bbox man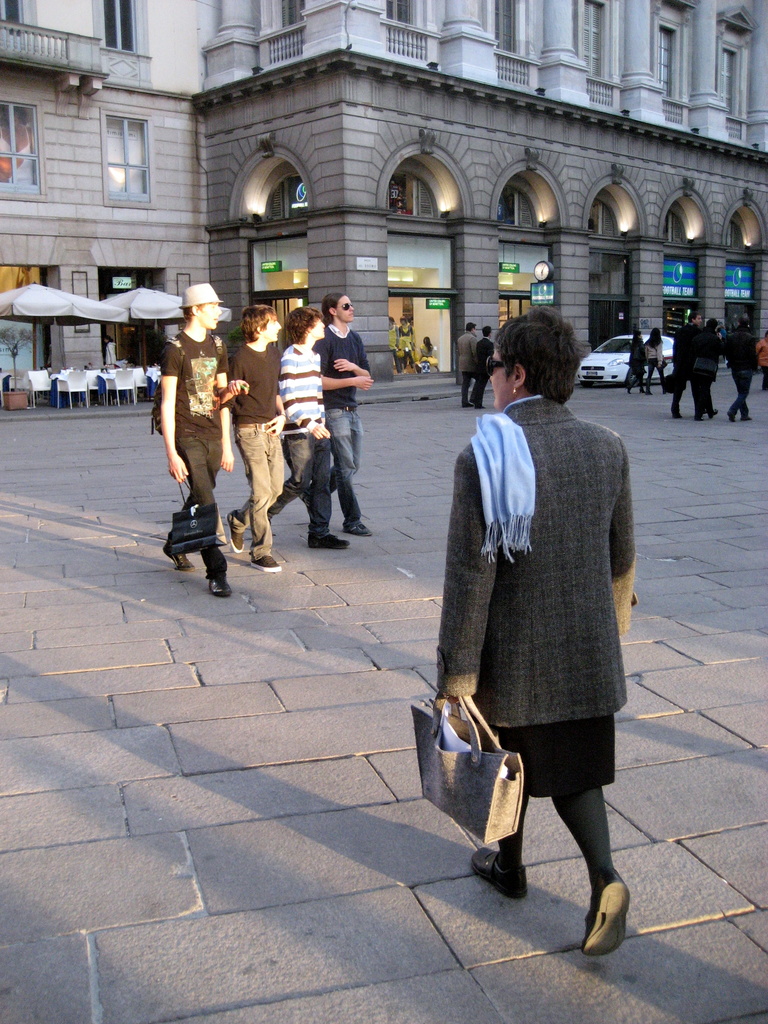
[left=471, top=326, right=488, bottom=413]
